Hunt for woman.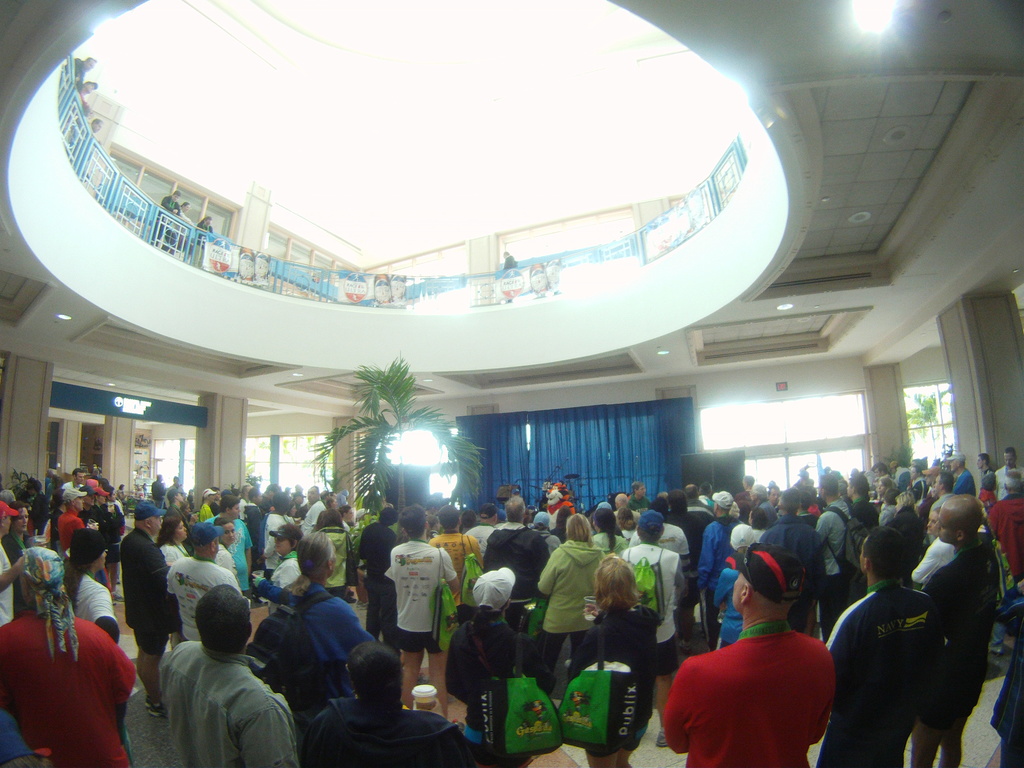
Hunted down at [left=156, top=514, right=191, bottom=652].
